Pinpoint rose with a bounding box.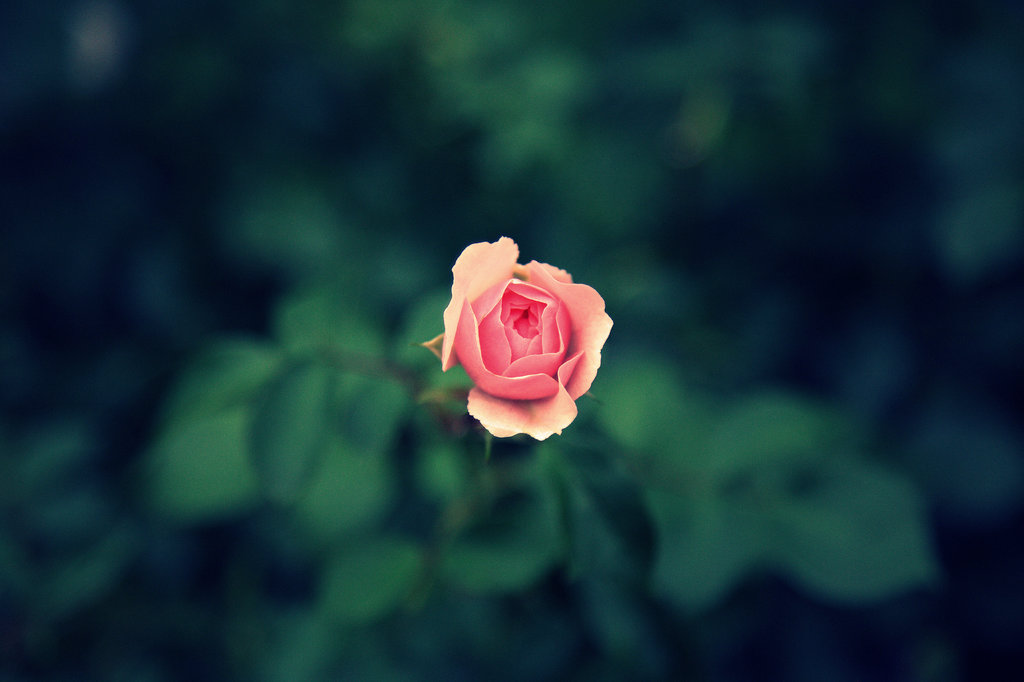
438 232 616 444.
